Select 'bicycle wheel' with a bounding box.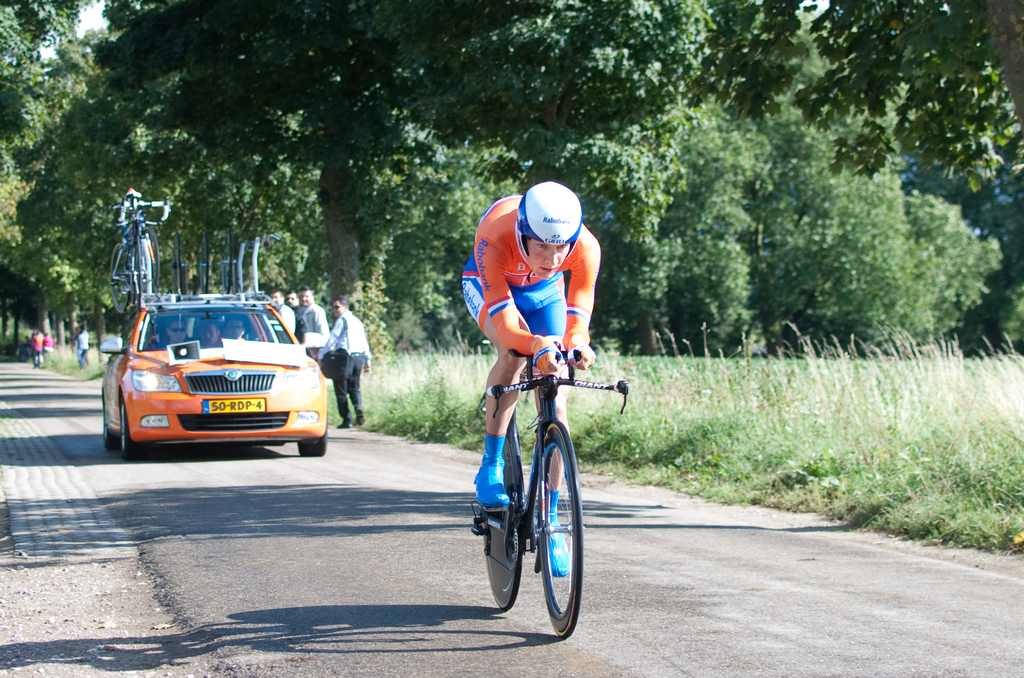
[496,440,589,635].
